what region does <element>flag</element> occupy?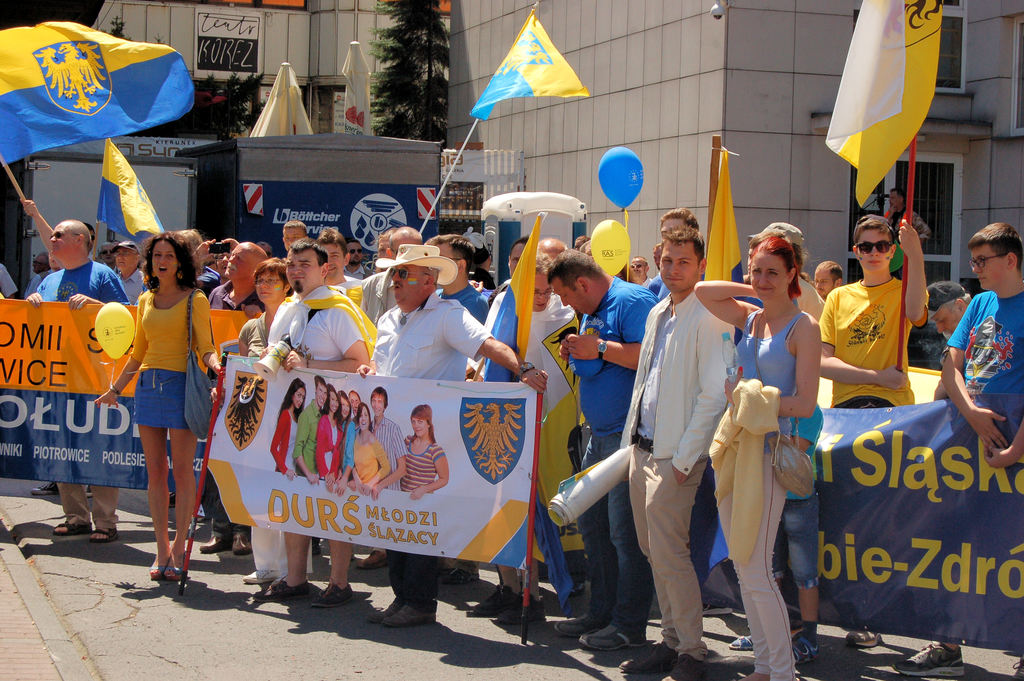
pyautogui.locateOnScreen(95, 138, 163, 241).
